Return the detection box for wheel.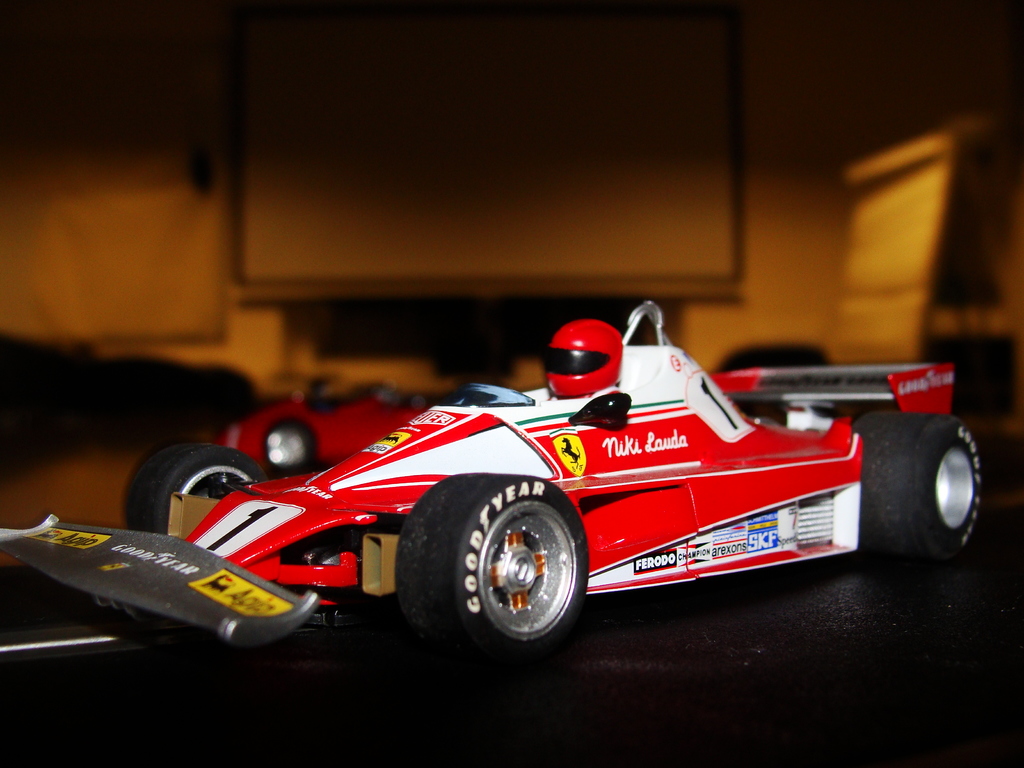
rect(846, 409, 991, 563).
